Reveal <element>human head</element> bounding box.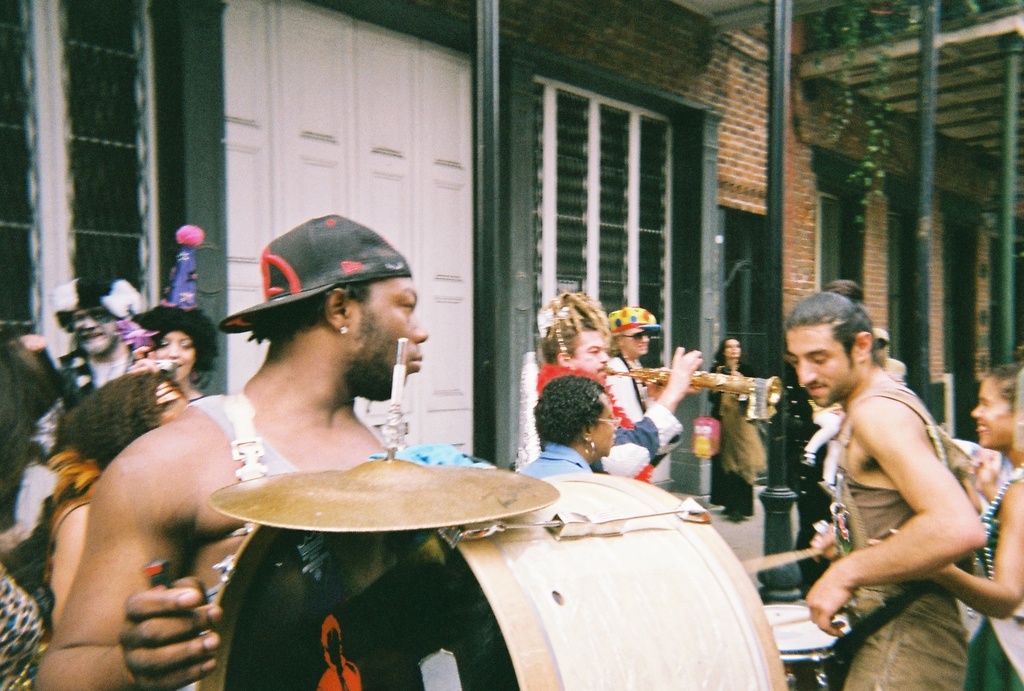
Revealed: left=796, top=274, right=878, bottom=408.
